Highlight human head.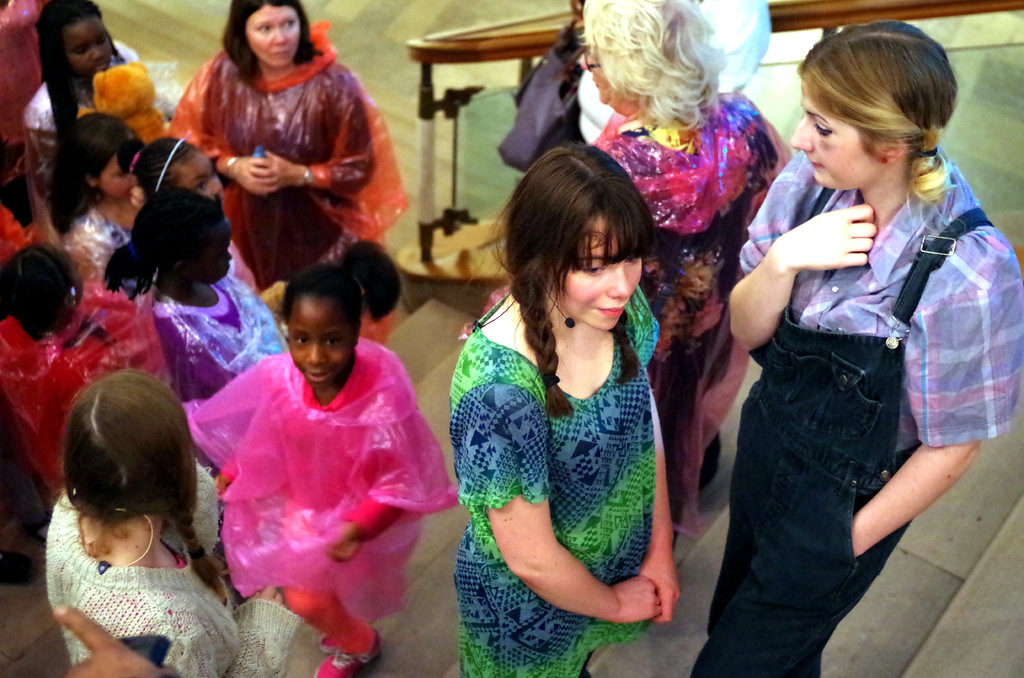
Highlighted region: {"x1": 579, "y1": 0, "x2": 712, "y2": 120}.
